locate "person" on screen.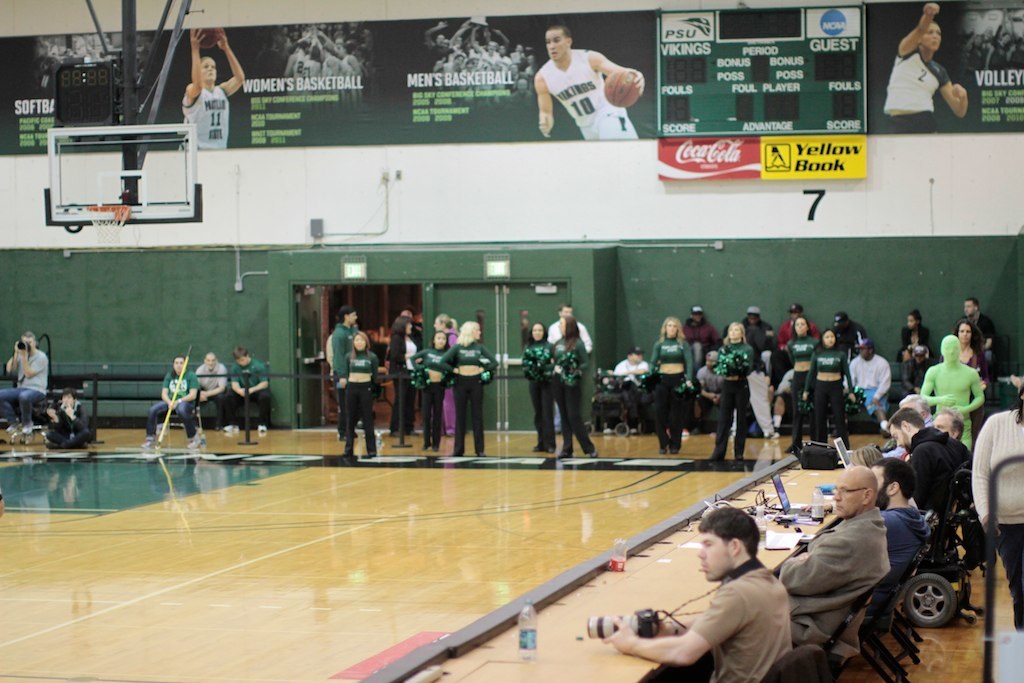
On screen at x1=549, y1=318, x2=594, y2=461.
